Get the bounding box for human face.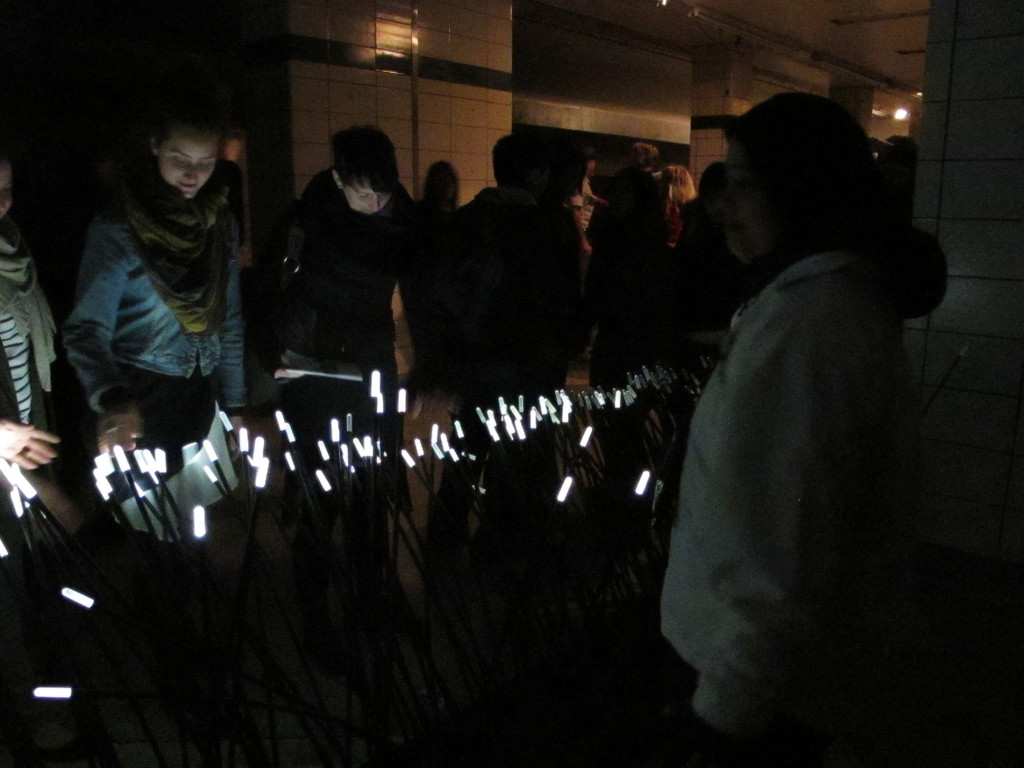
[left=345, top=181, right=390, bottom=217].
